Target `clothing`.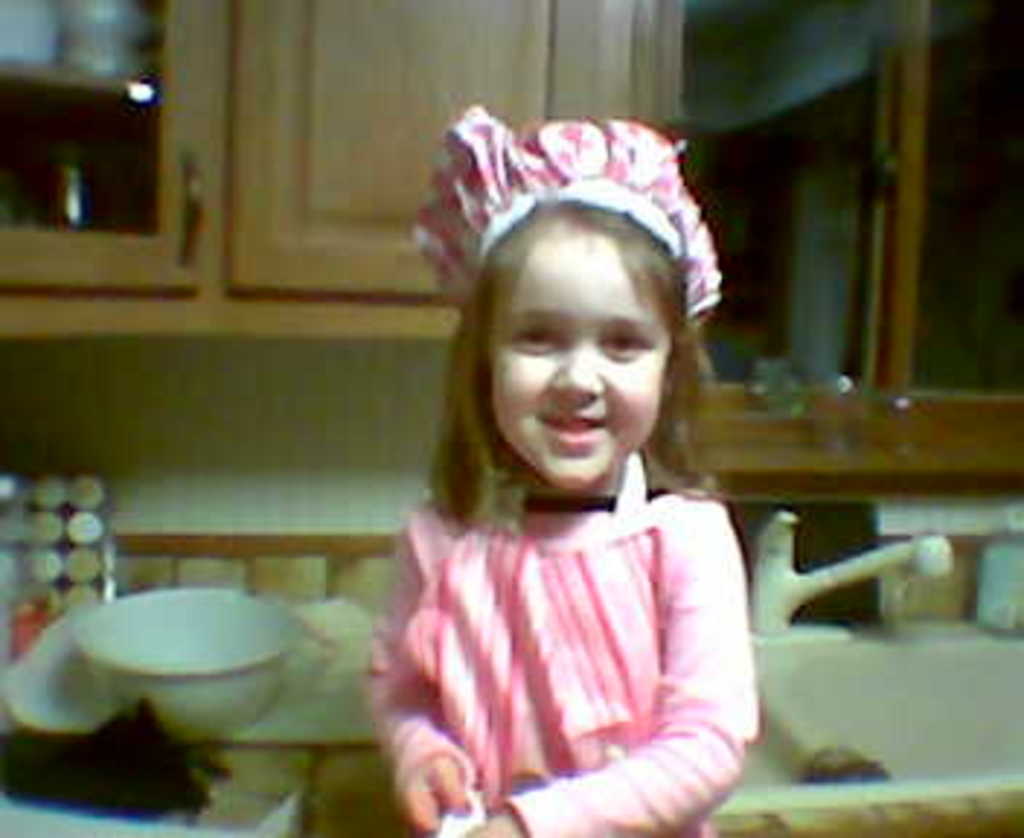
Target region: BBox(367, 451, 753, 835).
